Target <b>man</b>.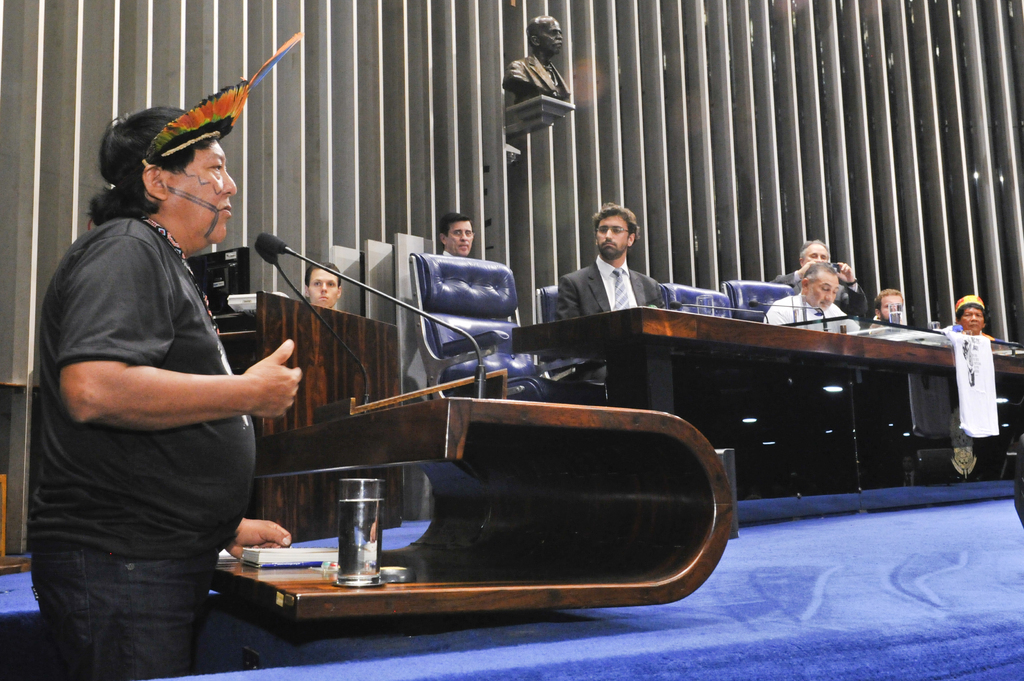
Target region: bbox=[762, 230, 864, 325].
